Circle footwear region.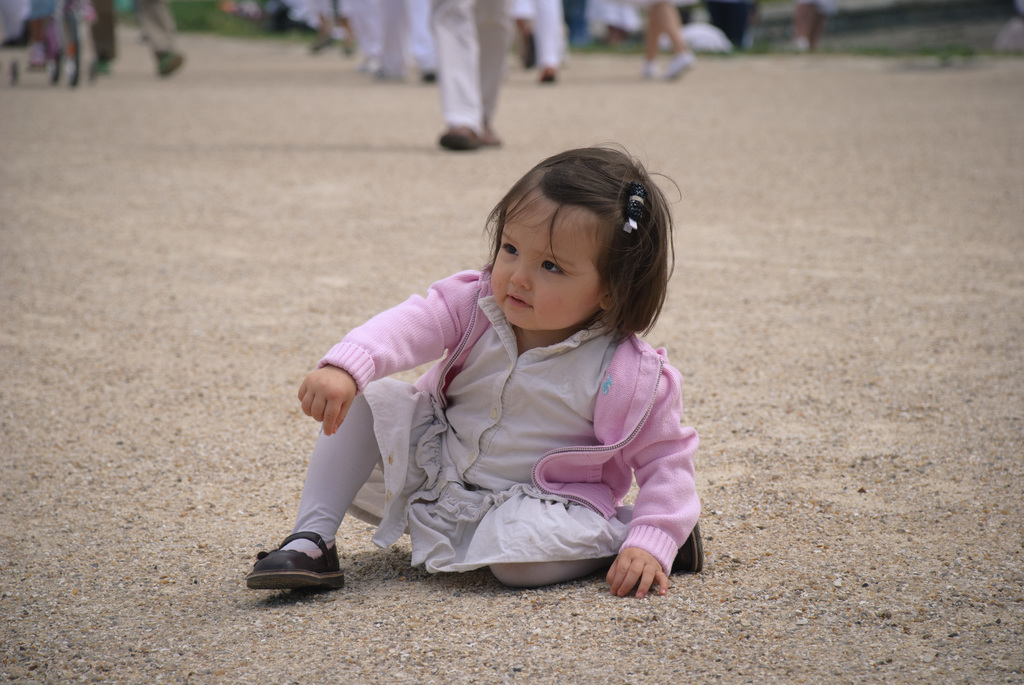
Region: crop(669, 522, 712, 574).
